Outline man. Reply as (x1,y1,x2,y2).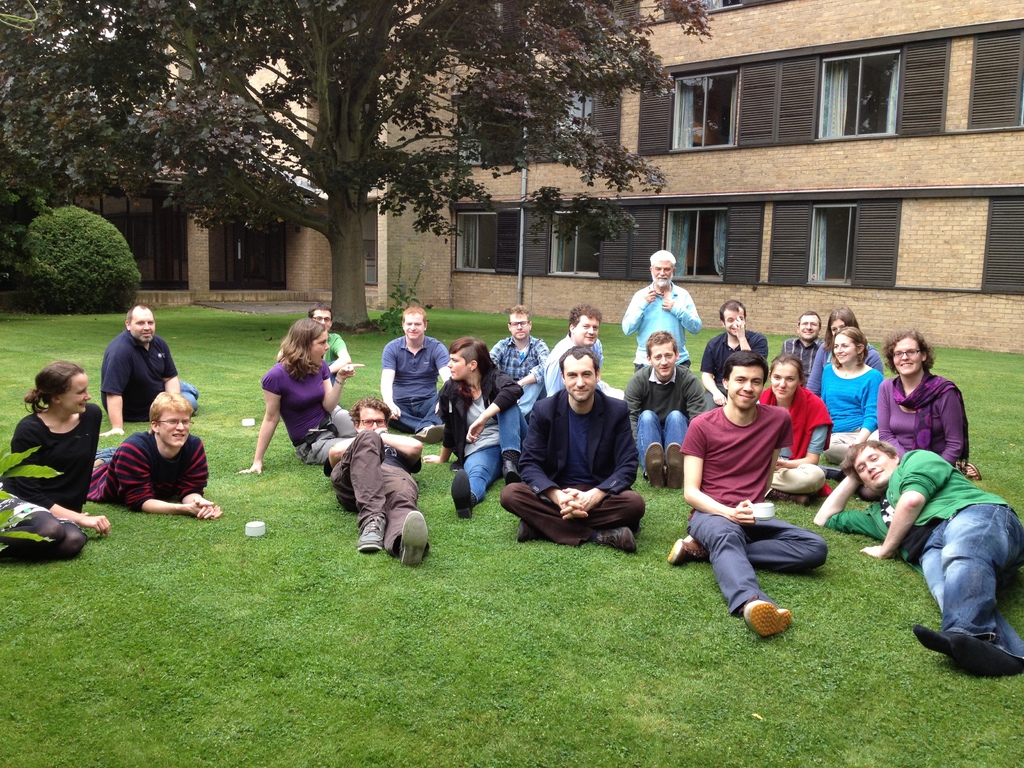
(814,433,1023,681).
